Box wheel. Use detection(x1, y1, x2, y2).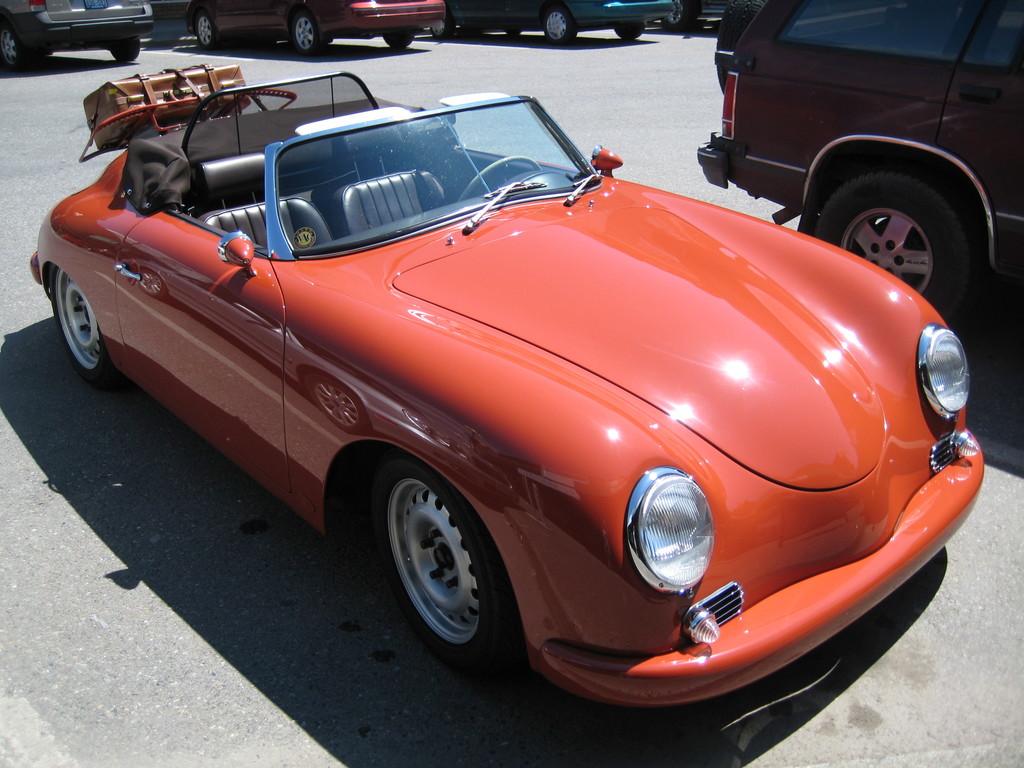
detection(813, 172, 982, 332).
